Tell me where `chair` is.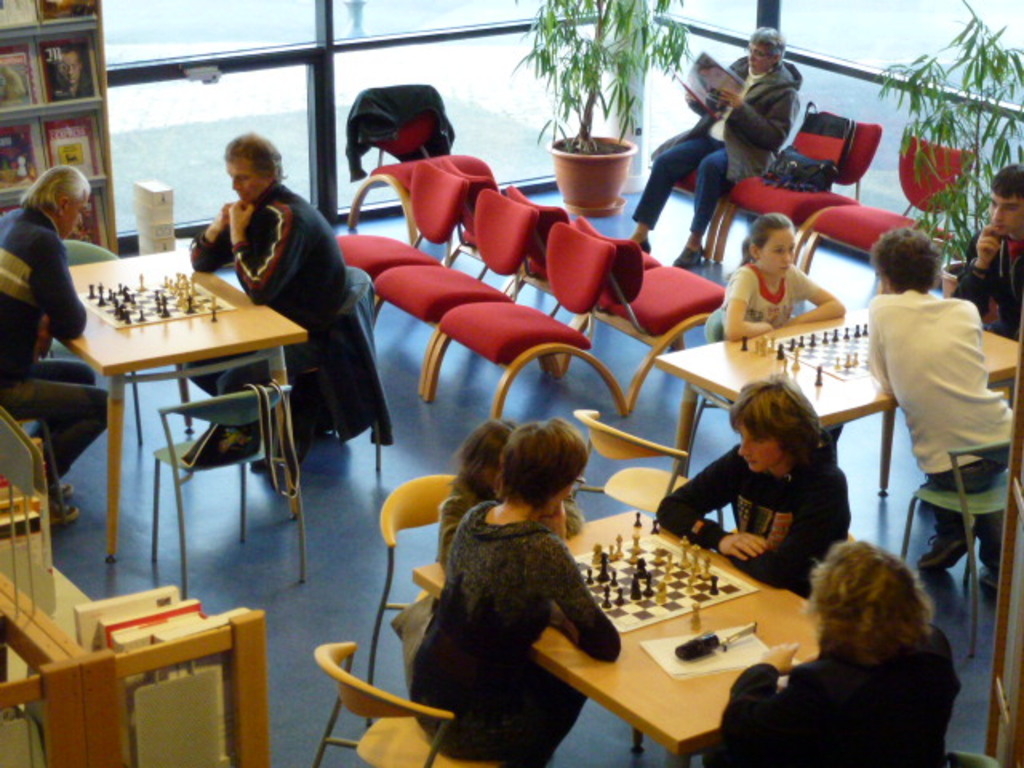
`chair` is at crop(24, 416, 67, 525).
